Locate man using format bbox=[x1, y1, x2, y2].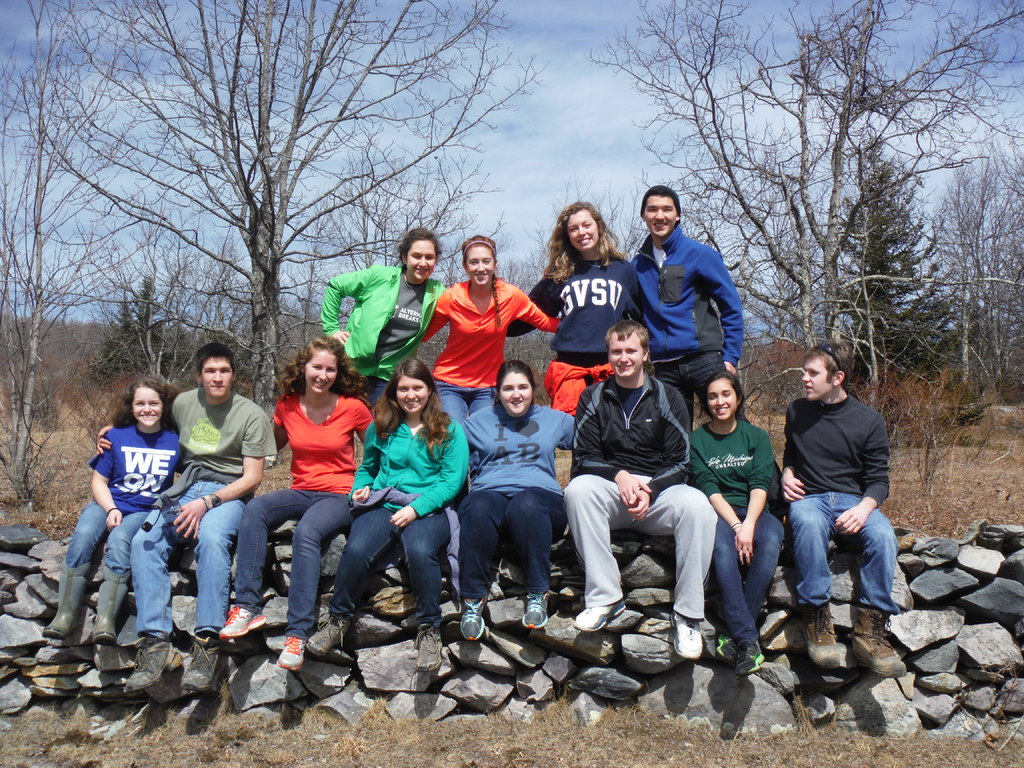
bbox=[773, 339, 904, 652].
